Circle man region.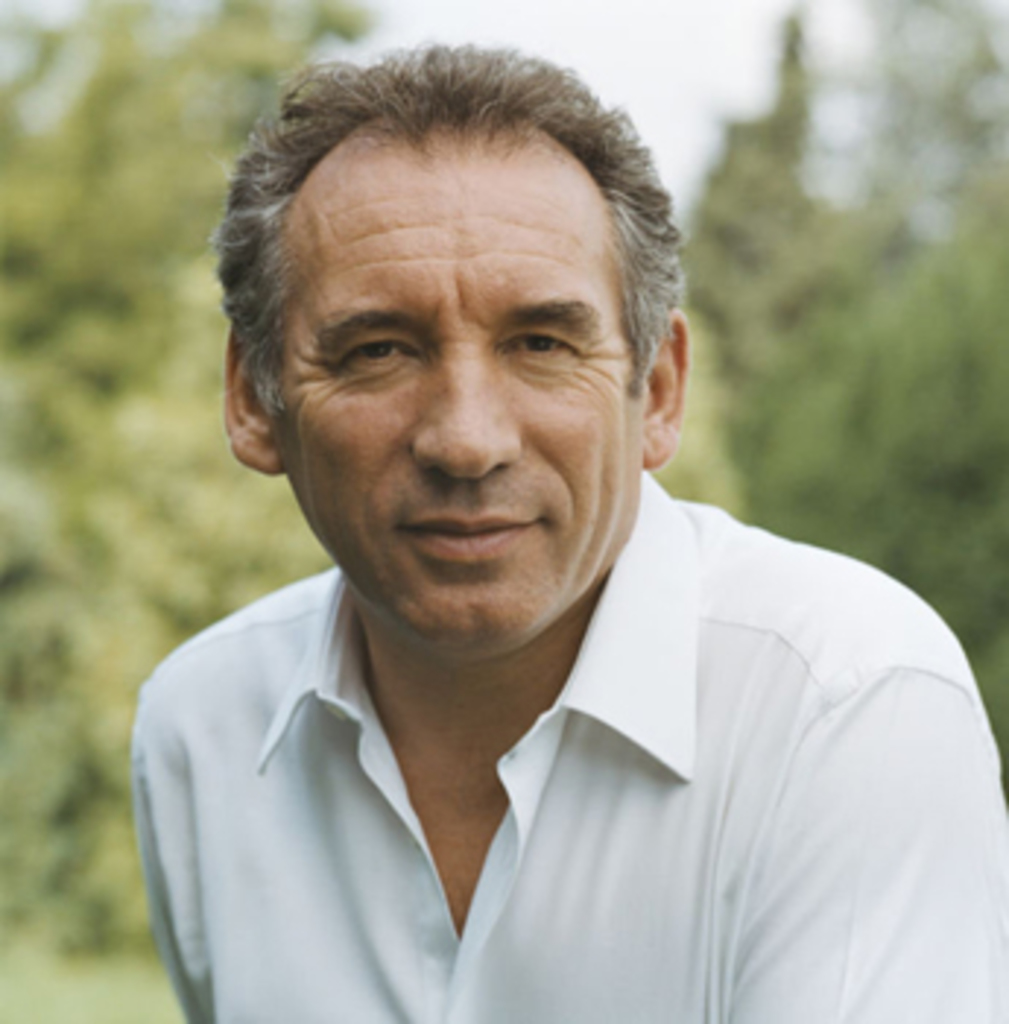
Region: [left=114, top=41, right=1006, bottom=1021].
